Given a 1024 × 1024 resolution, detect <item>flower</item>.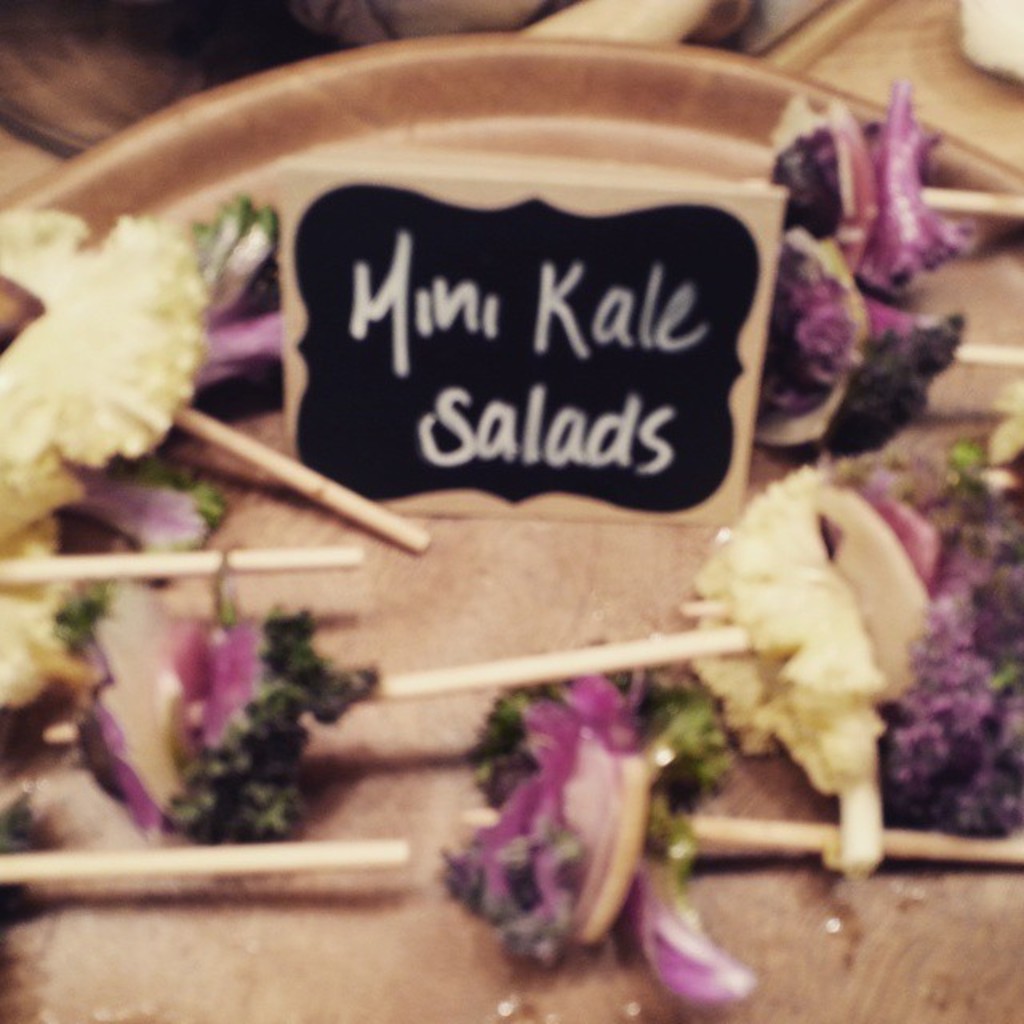
(x1=656, y1=462, x2=931, y2=853).
